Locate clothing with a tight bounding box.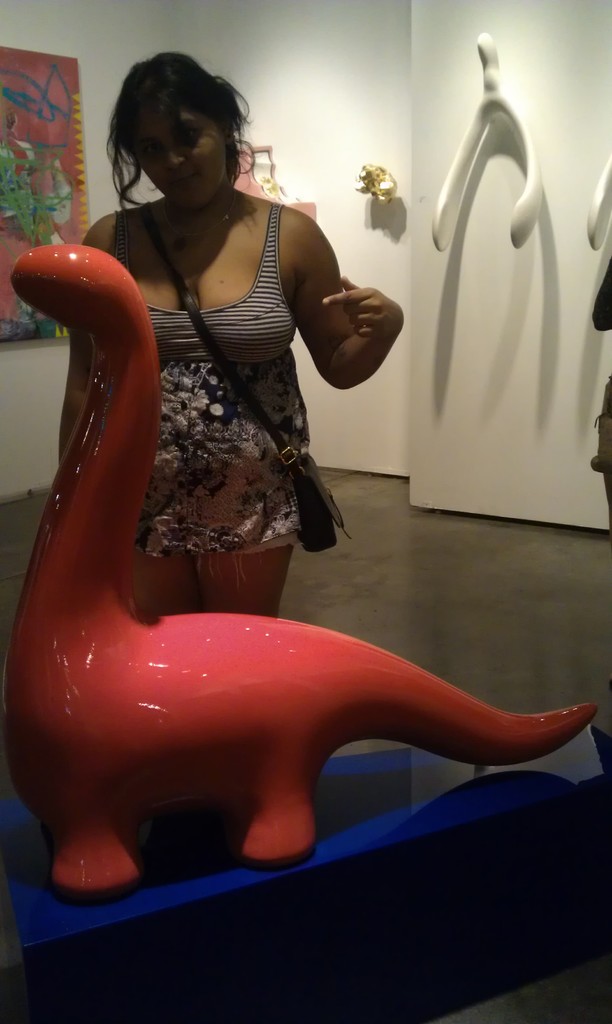
pyautogui.locateOnScreen(63, 121, 387, 703).
